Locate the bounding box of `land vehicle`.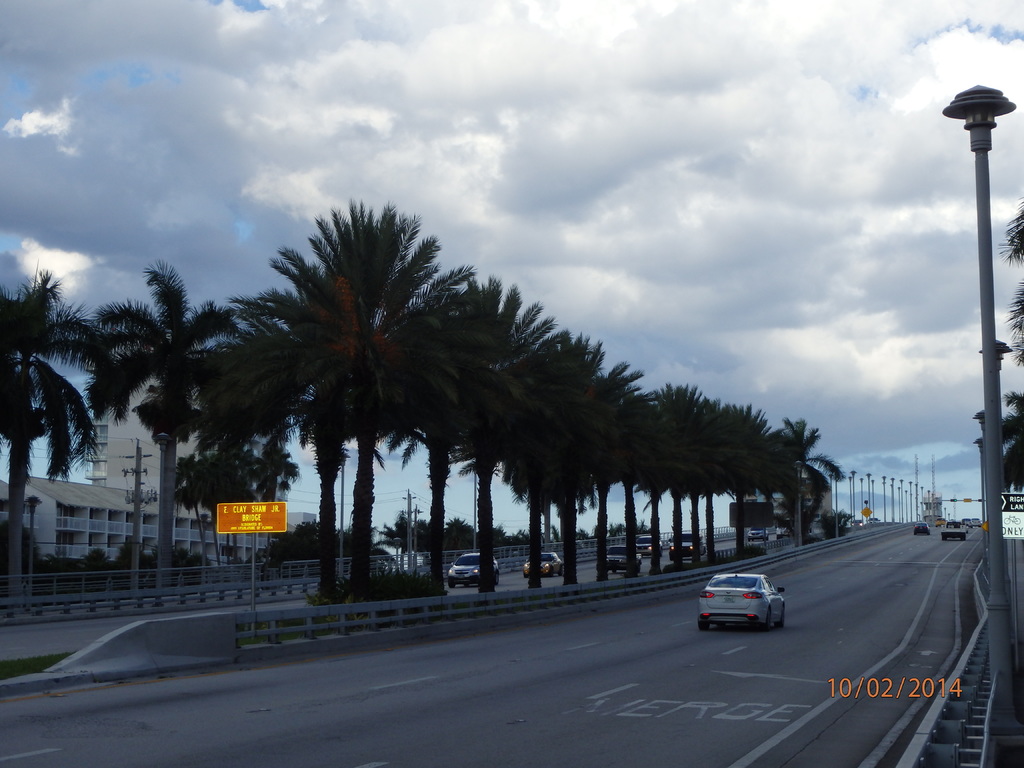
Bounding box: [left=527, top=550, right=563, bottom=574].
